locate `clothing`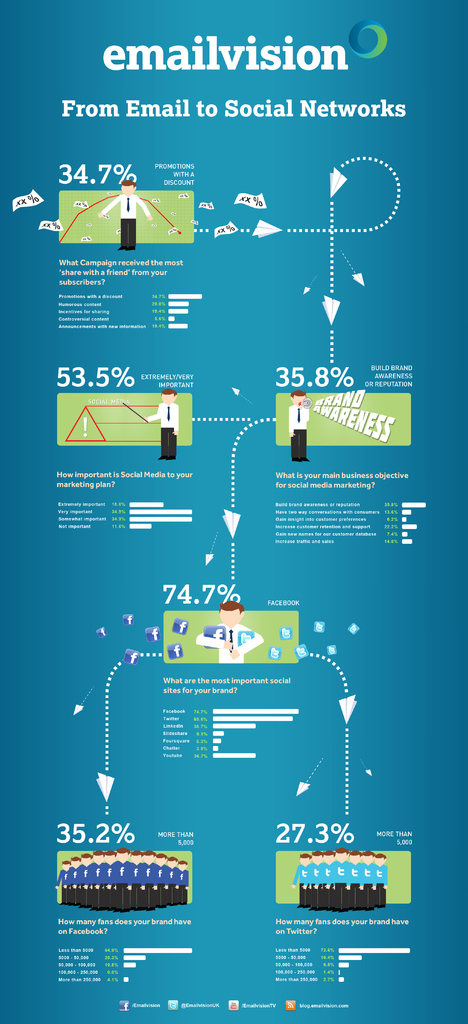
<bbox>287, 403, 310, 461</bbox>
